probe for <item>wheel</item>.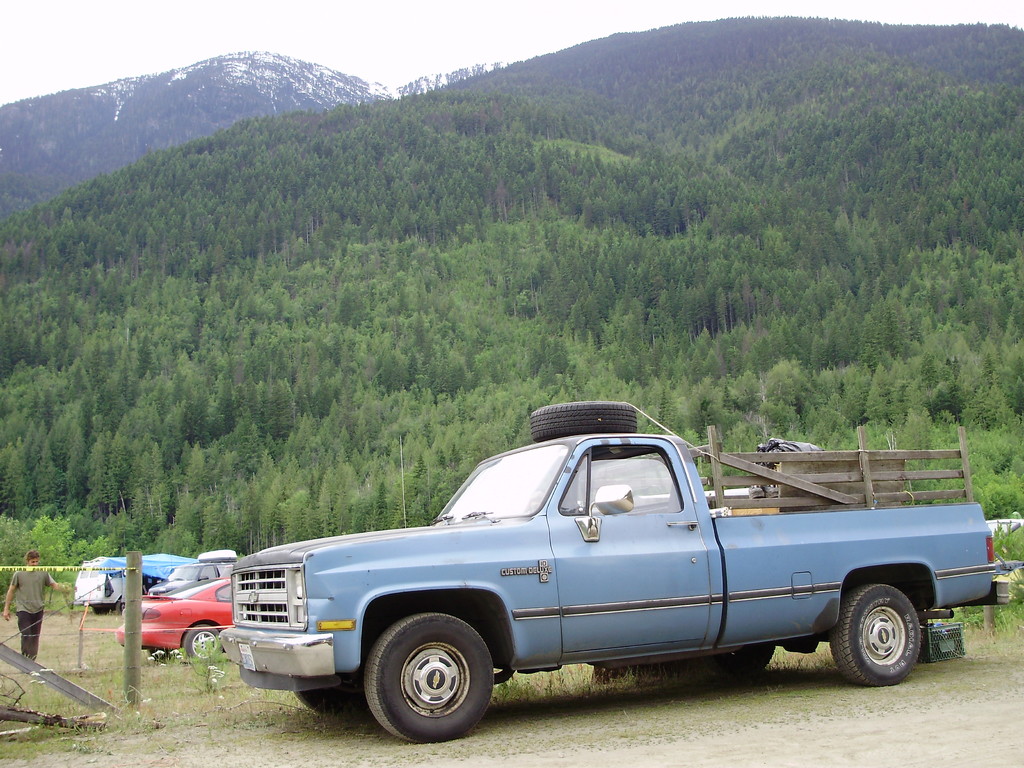
Probe result: x1=353 y1=627 x2=506 y2=740.
